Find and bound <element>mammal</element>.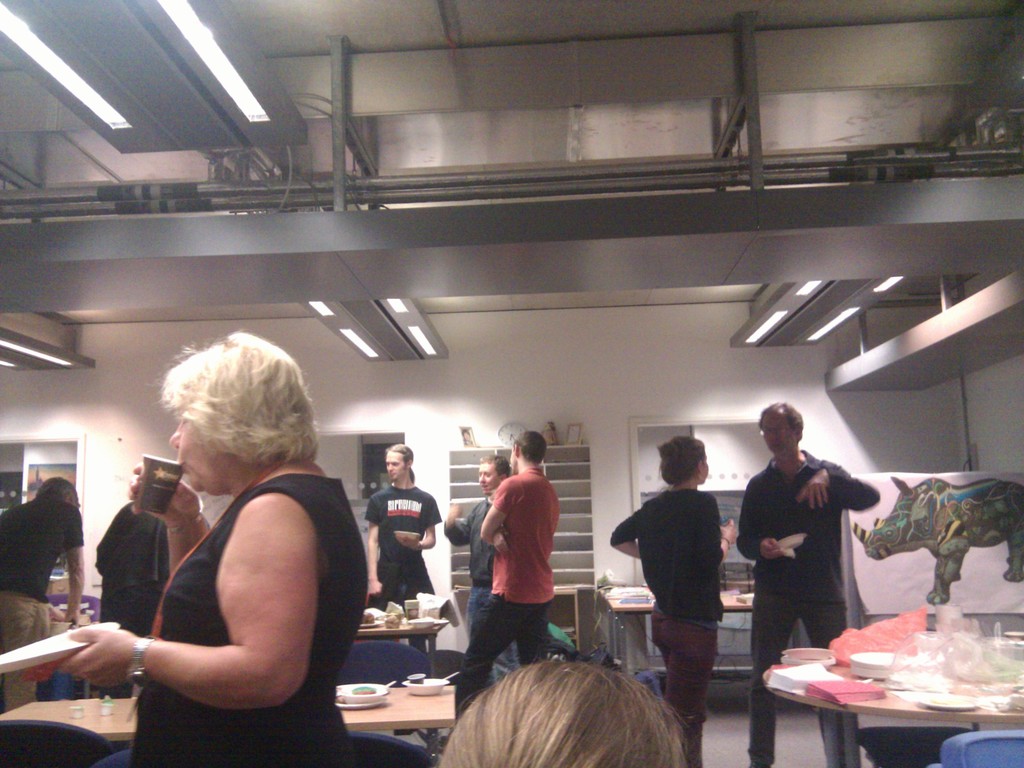
Bound: left=99, top=503, right=171, bottom=698.
